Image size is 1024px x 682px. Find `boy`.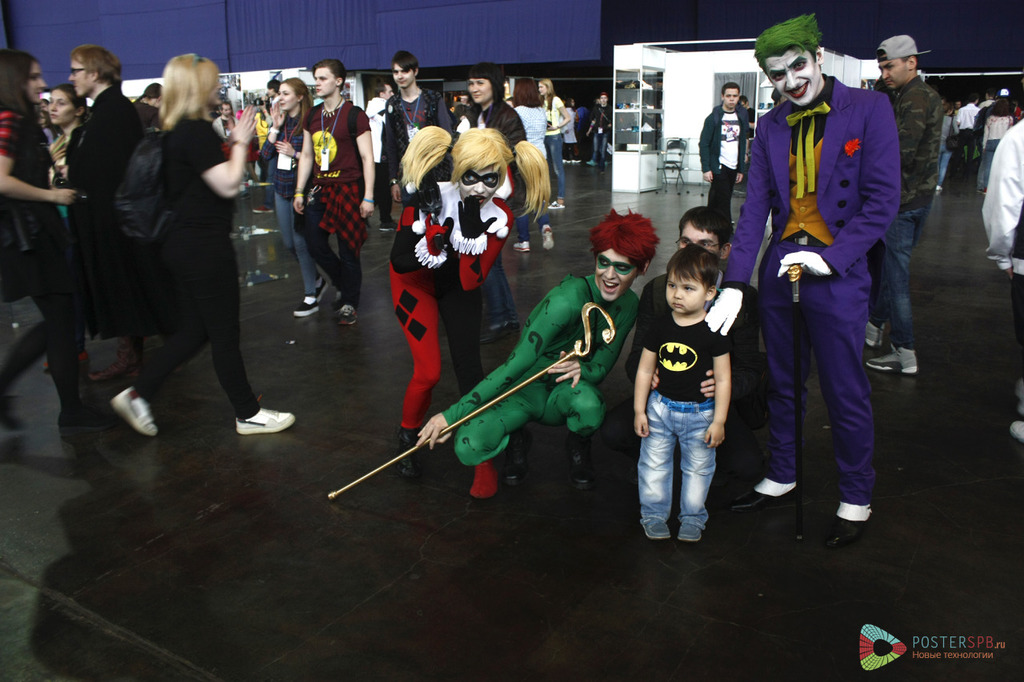
<box>374,55,464,198</box>.
